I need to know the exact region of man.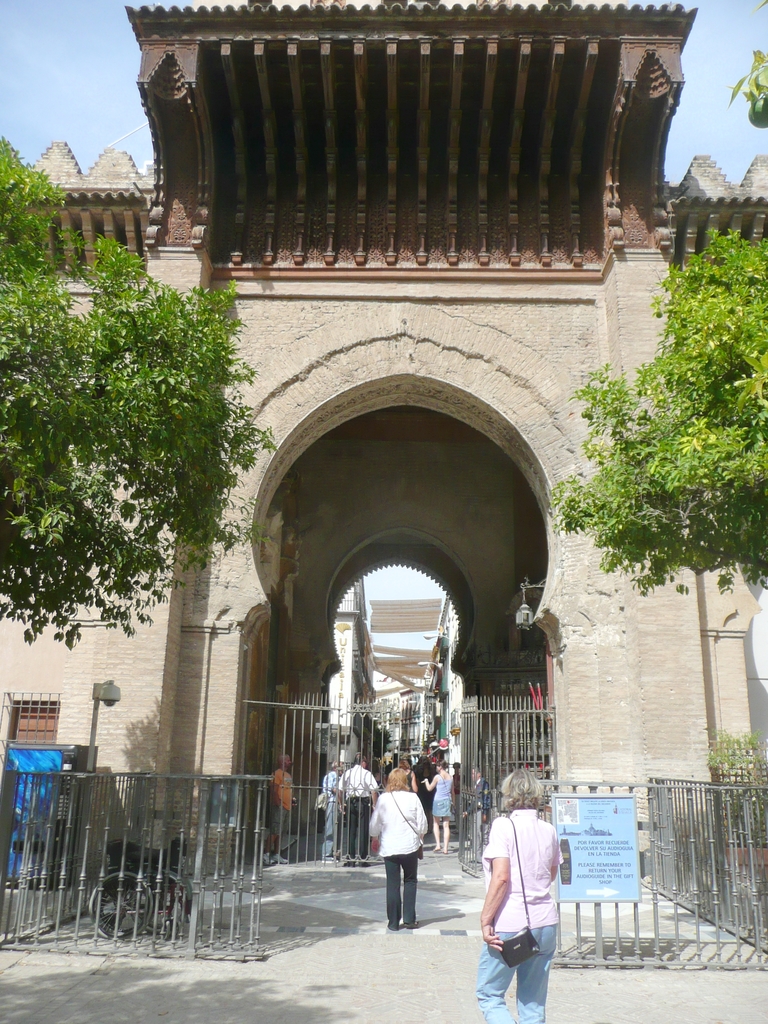
Region: 321,758,345,860.
